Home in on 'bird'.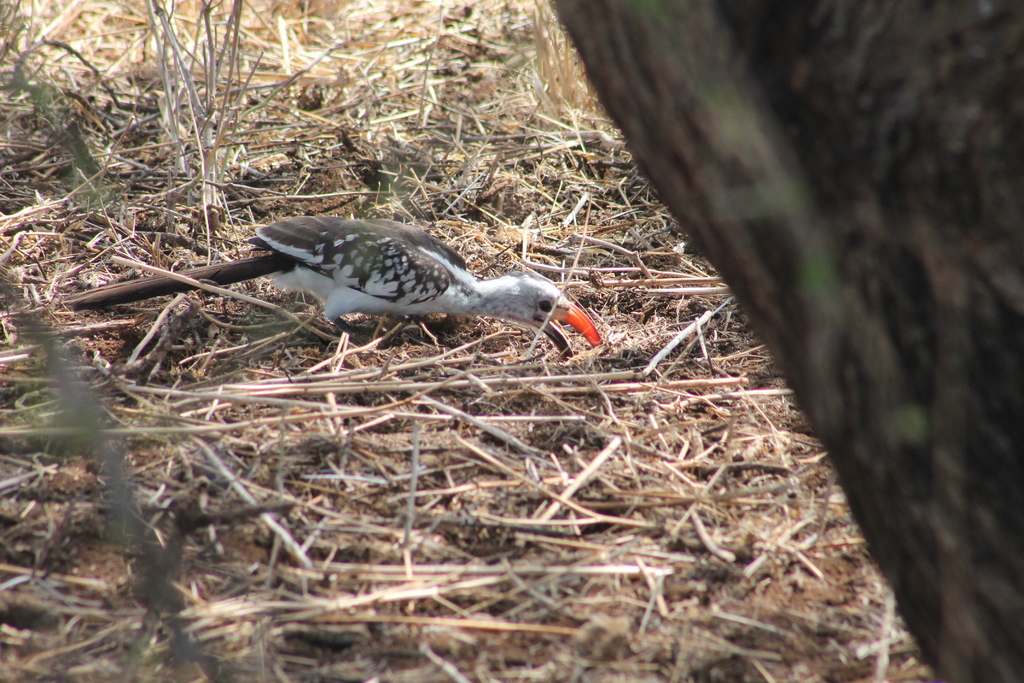
Homed in at [68,215,602,354].
